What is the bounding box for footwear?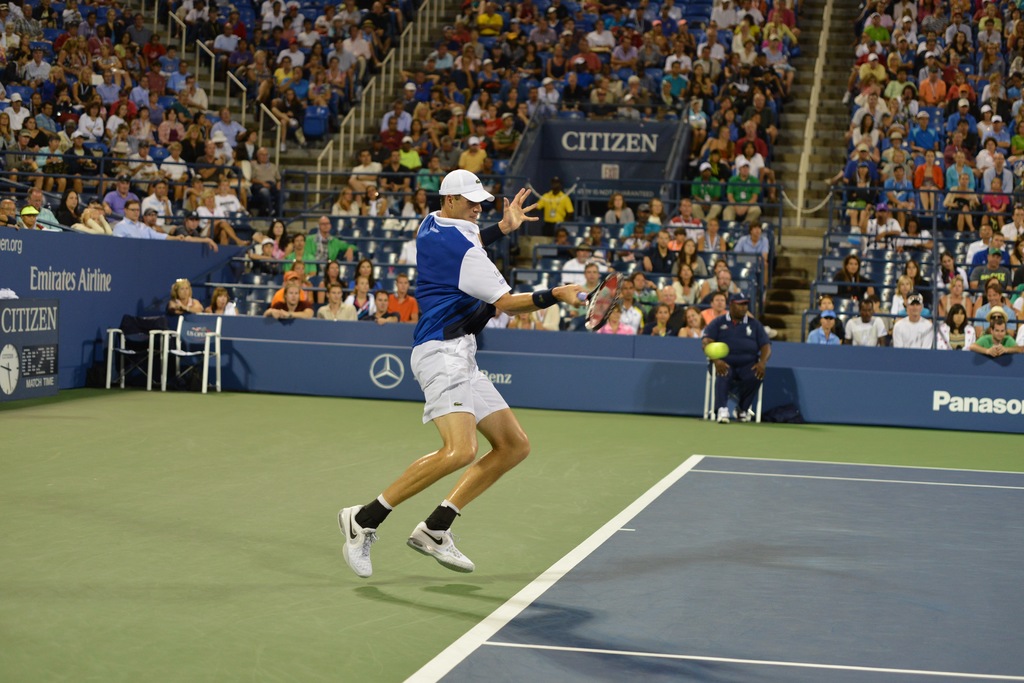
l=713, t=403, r=739, b=425.
